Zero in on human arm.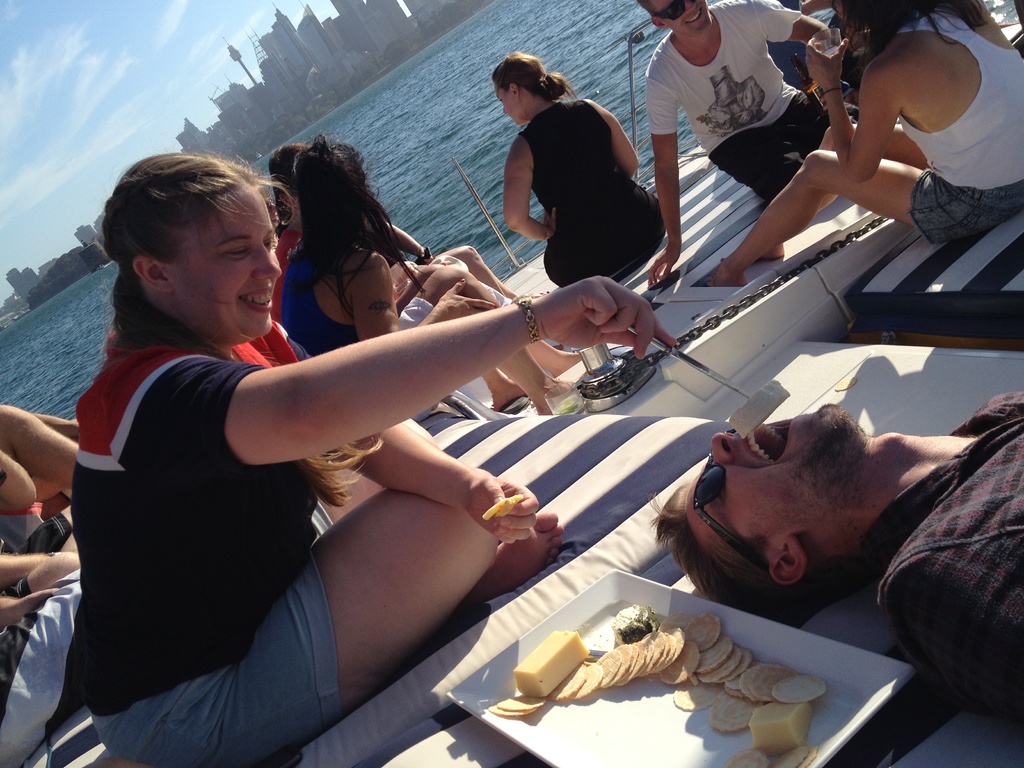
Zeroed in: l=583, t=100, r=640, b=179.
